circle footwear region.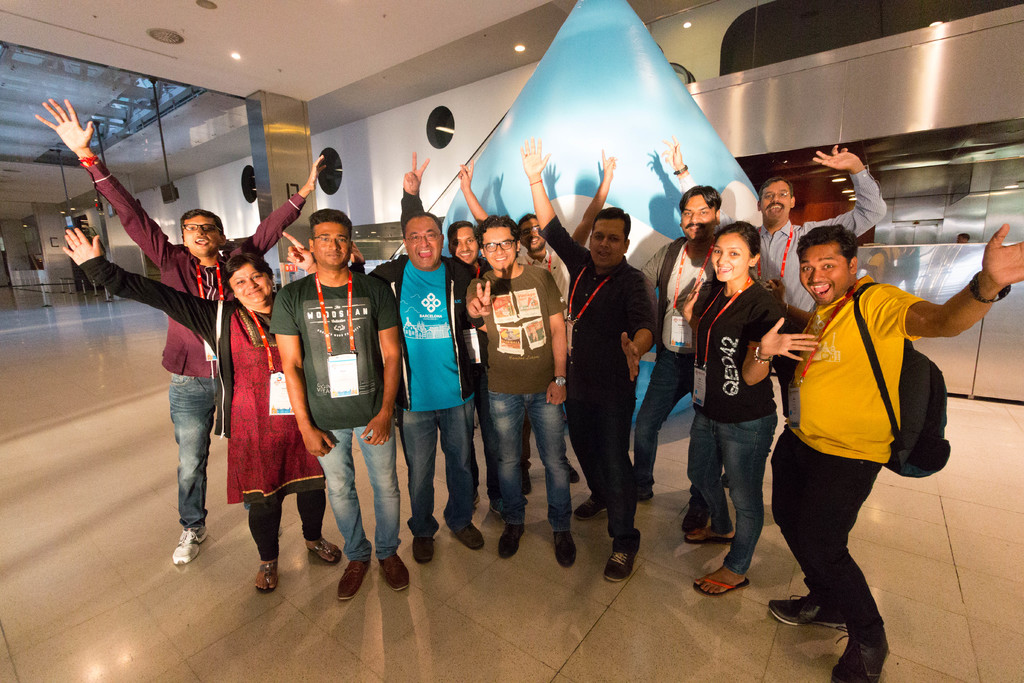
Region: [x1=310, y1=539, x2=344, y2=566].
